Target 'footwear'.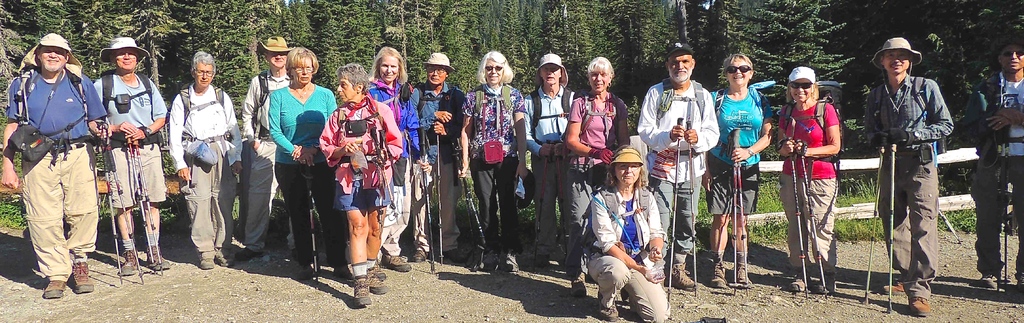
Target region: crop(477, 249, 499, 270).
